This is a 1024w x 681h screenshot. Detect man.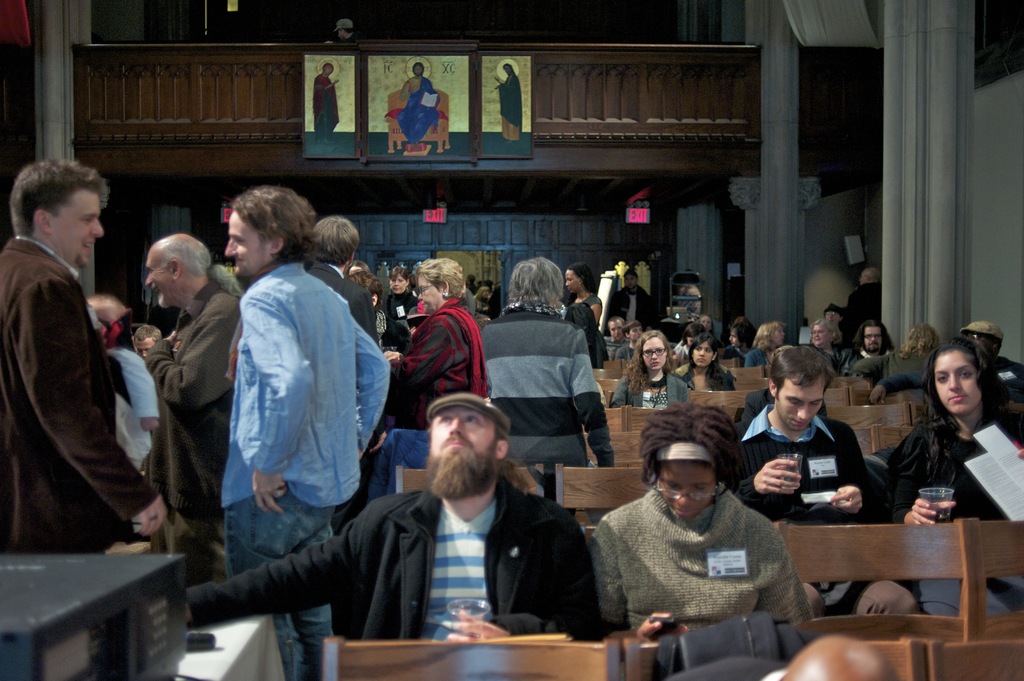
rect(477, 283, 493, 319).
